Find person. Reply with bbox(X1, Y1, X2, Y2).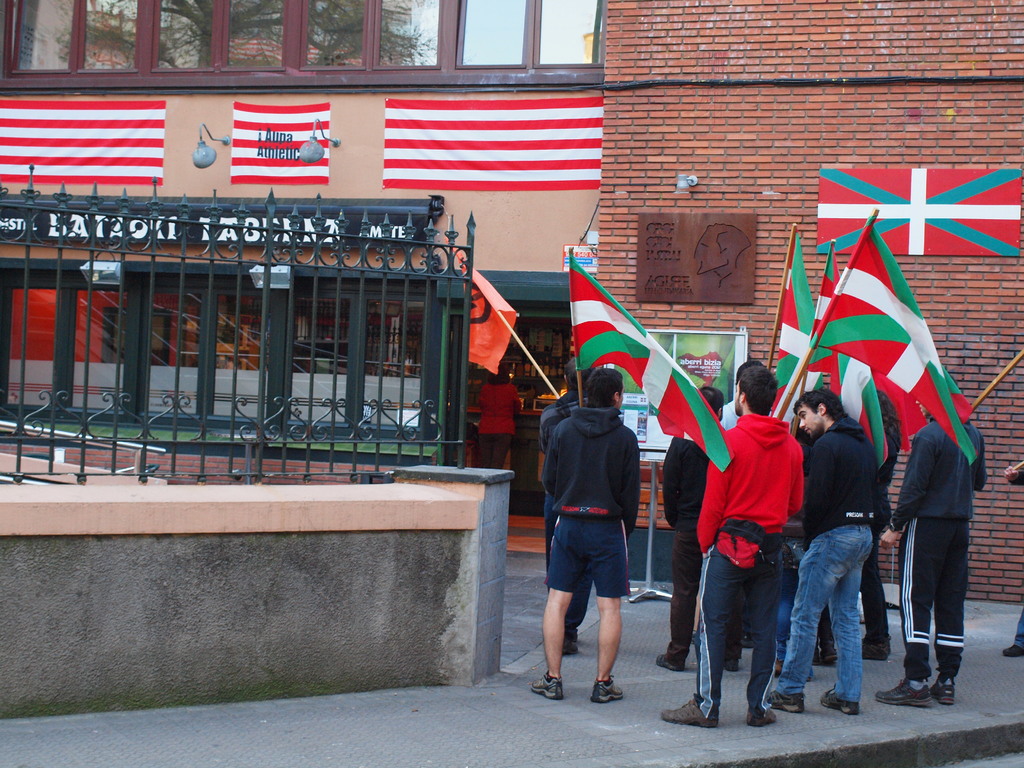
bbox(692, 357, 775, 635).
